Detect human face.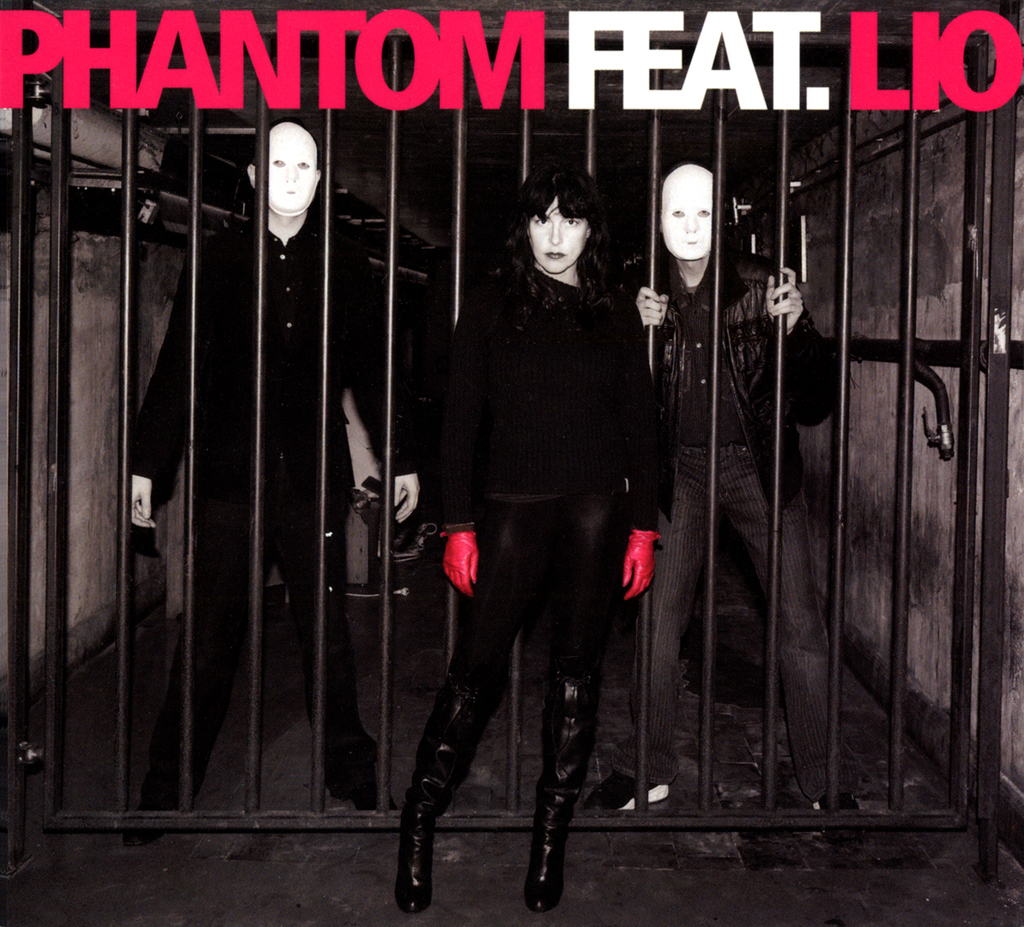
Detected at {"x1": 534, "y1": 193, "x2": 587, "y2": 276}.
